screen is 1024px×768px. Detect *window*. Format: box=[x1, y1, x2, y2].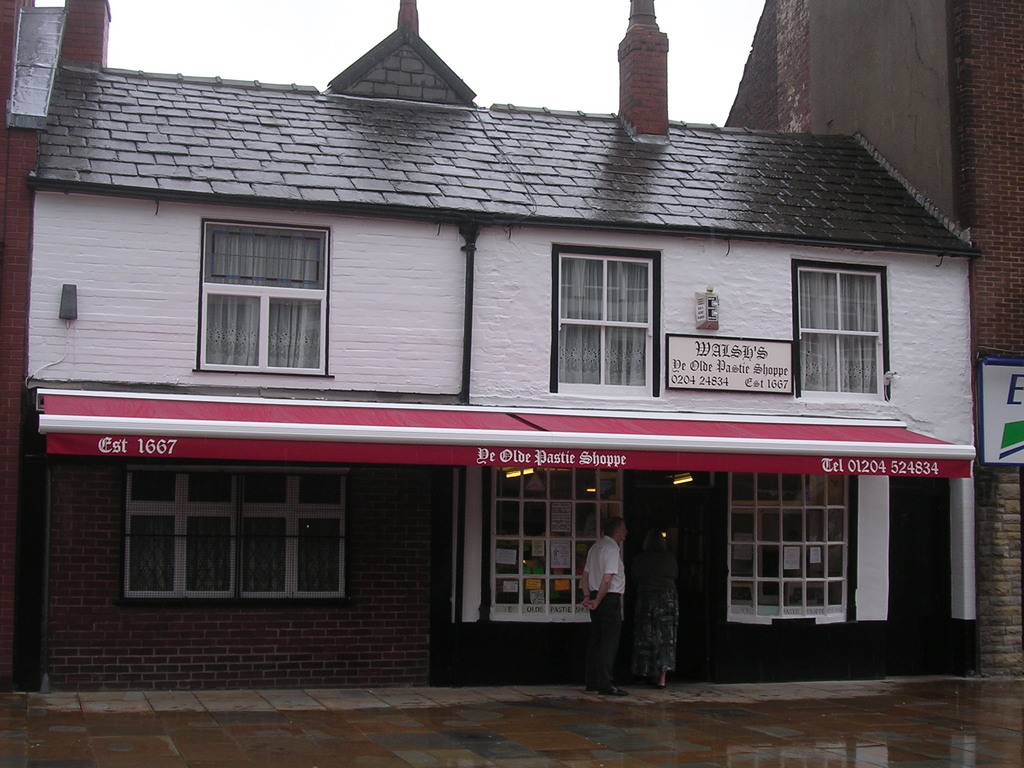
box=[126, 465, 343, 601].
